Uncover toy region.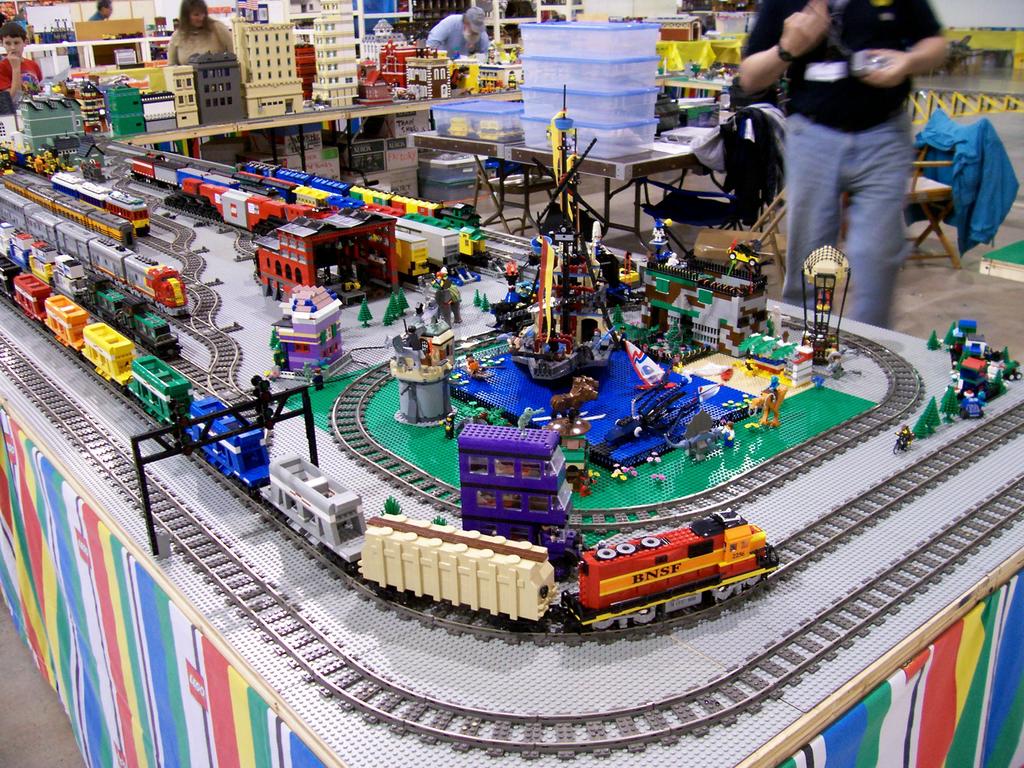
Uncovered: pyautogui.locateOnScreen(77, 19, 145, 66).
